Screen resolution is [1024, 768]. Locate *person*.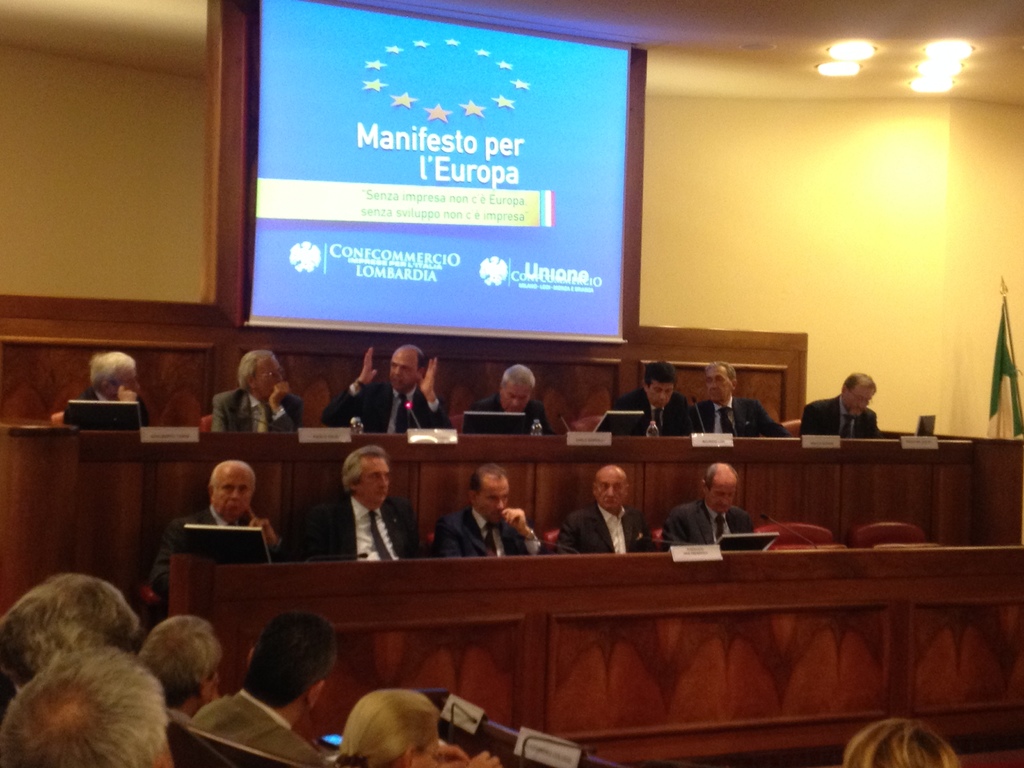
(left=62, top=351, right=152, bottom=426).
